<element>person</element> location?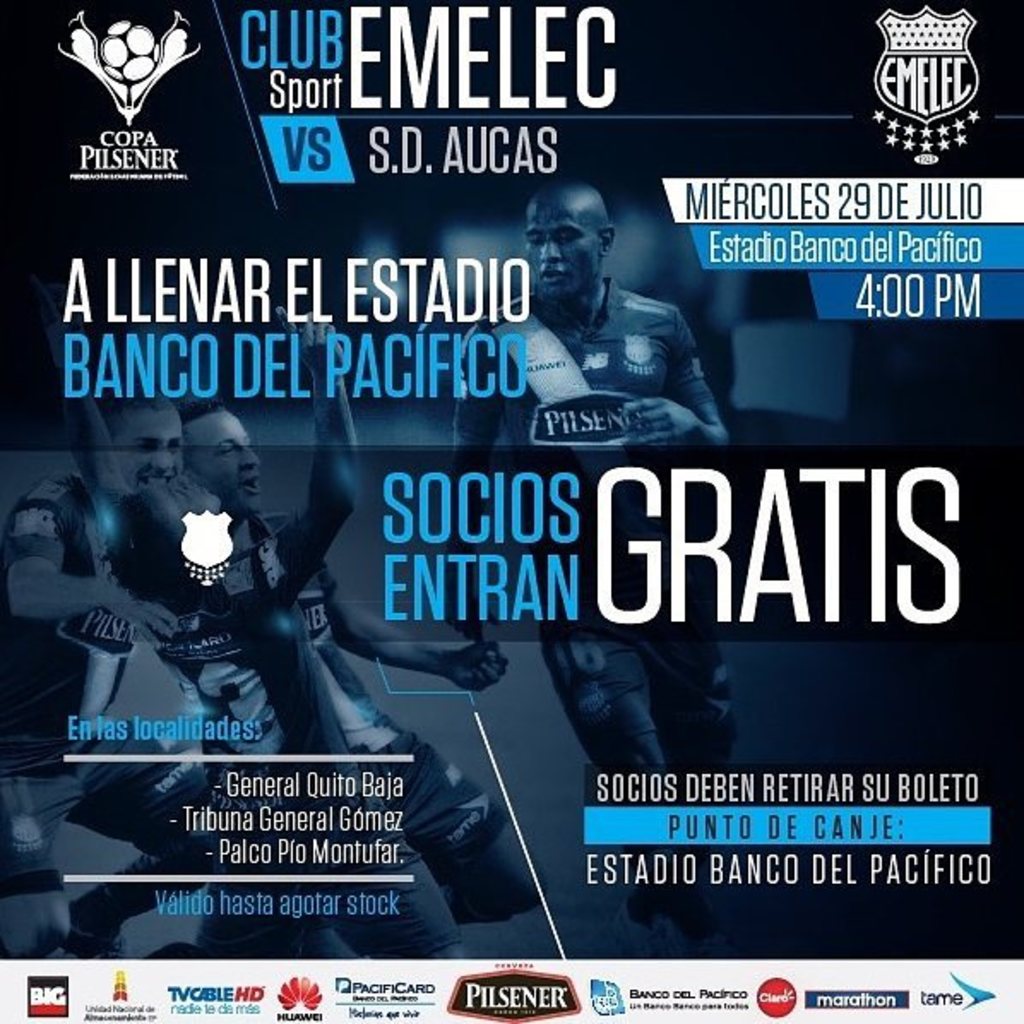
0/378/248/956
